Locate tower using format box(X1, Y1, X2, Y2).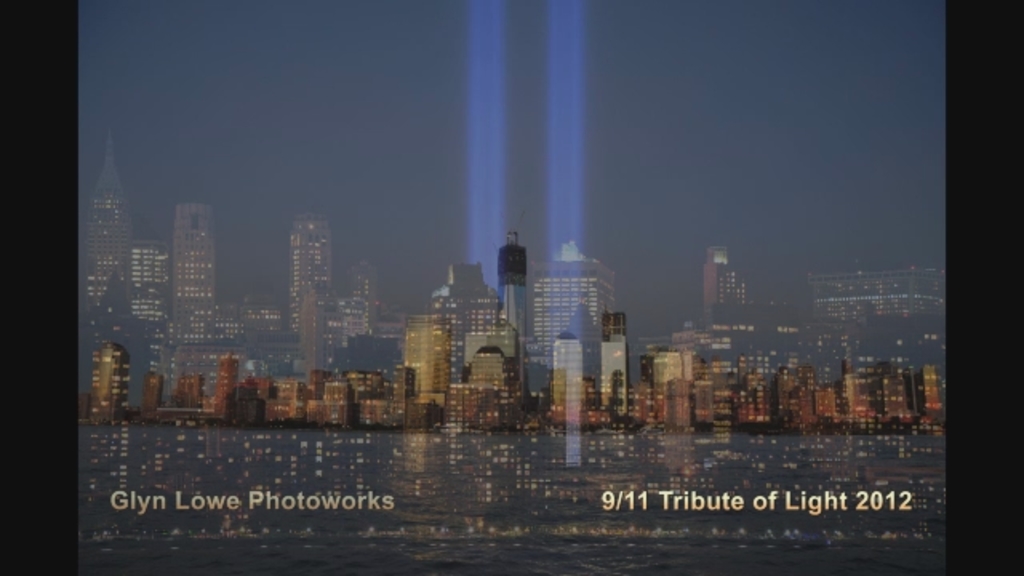
box(434, 264, 499, 392).
